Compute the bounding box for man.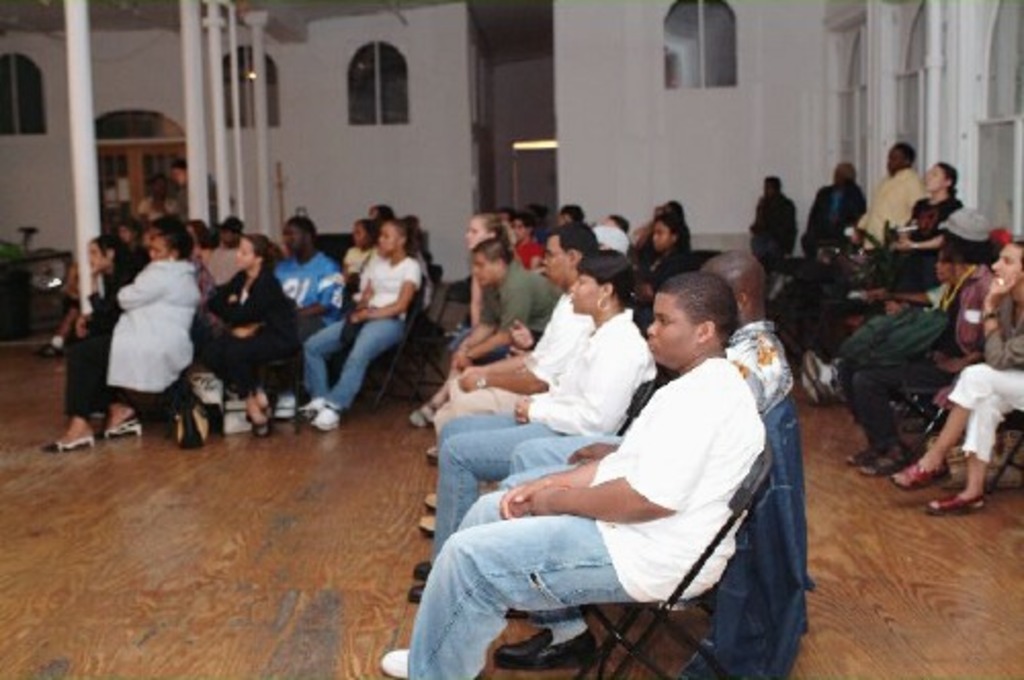
168,160,188,221.
